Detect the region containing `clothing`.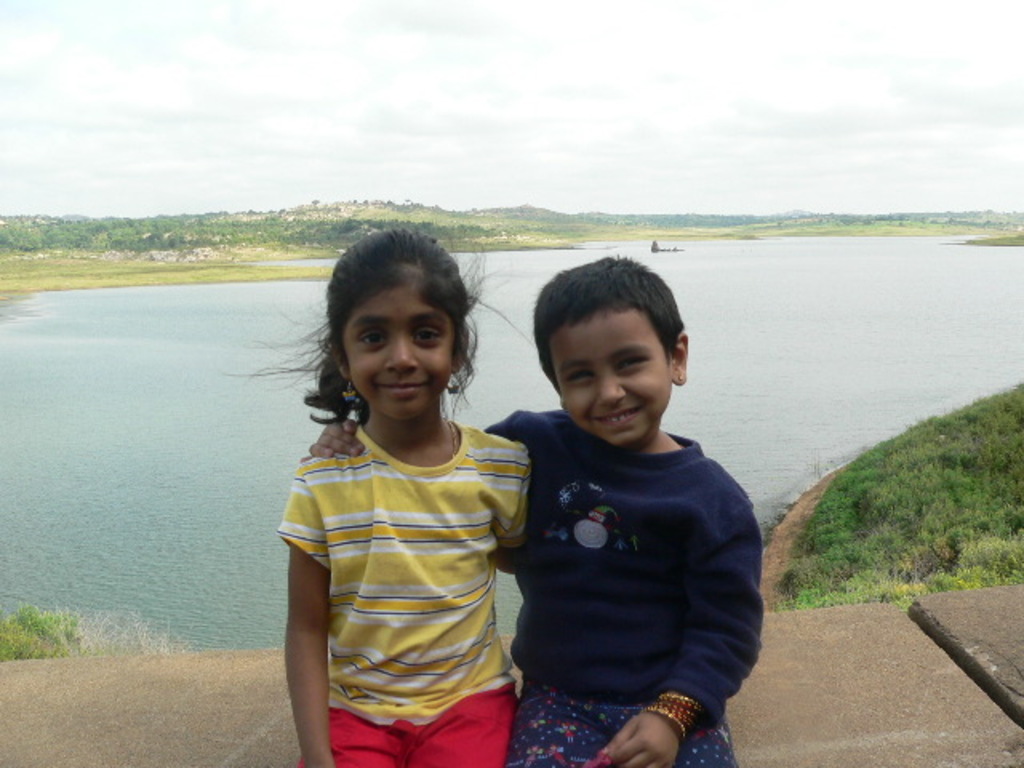
left=283, top=395, right=530, bottom=741.
